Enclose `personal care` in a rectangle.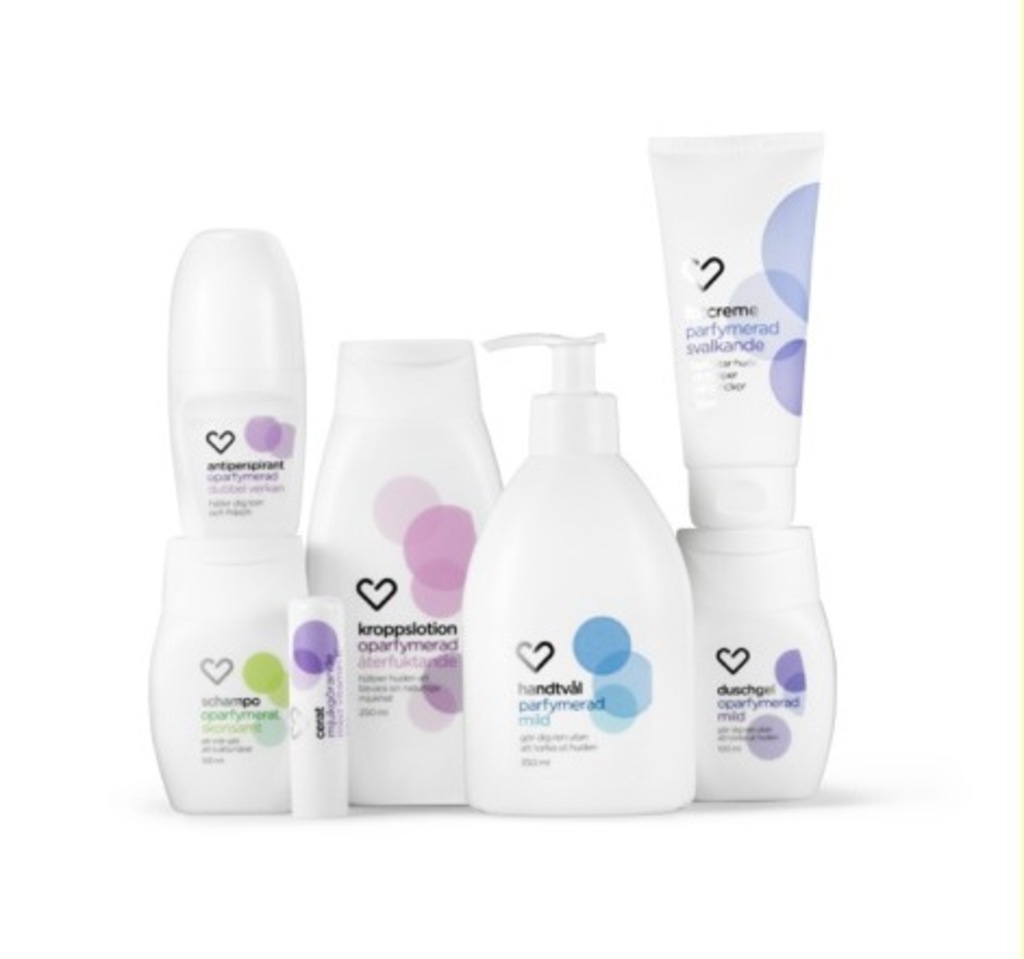
l=646, t=122, r=811, b=537.
